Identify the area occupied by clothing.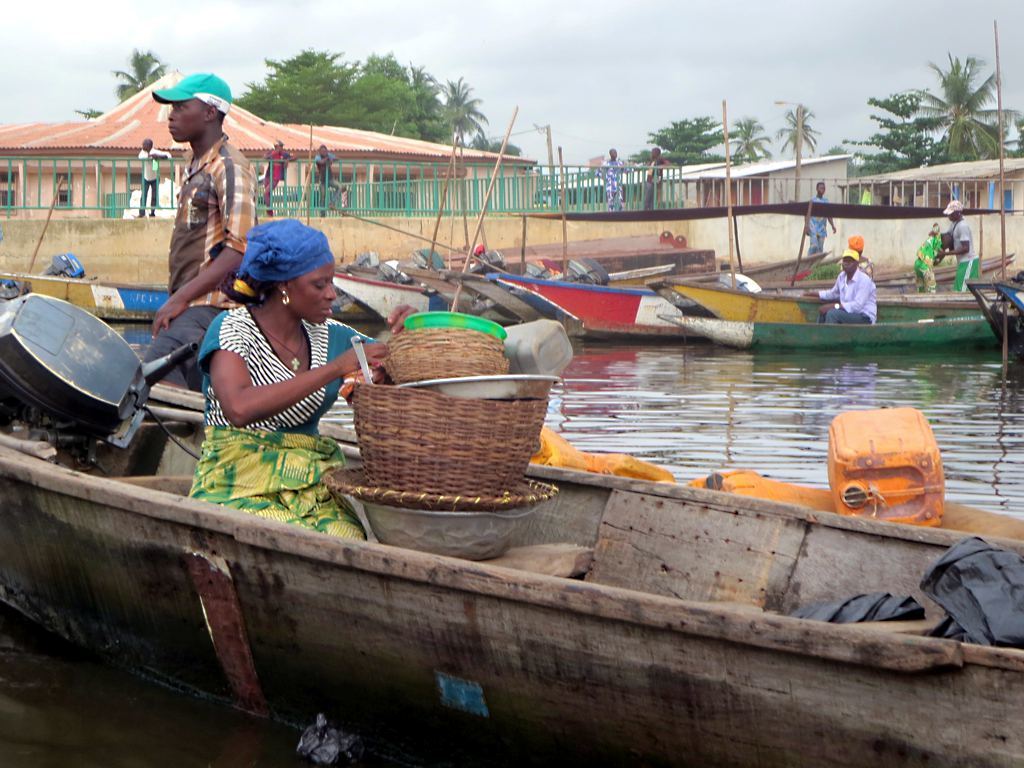
Area: <box>641,156,671,212</box>.
